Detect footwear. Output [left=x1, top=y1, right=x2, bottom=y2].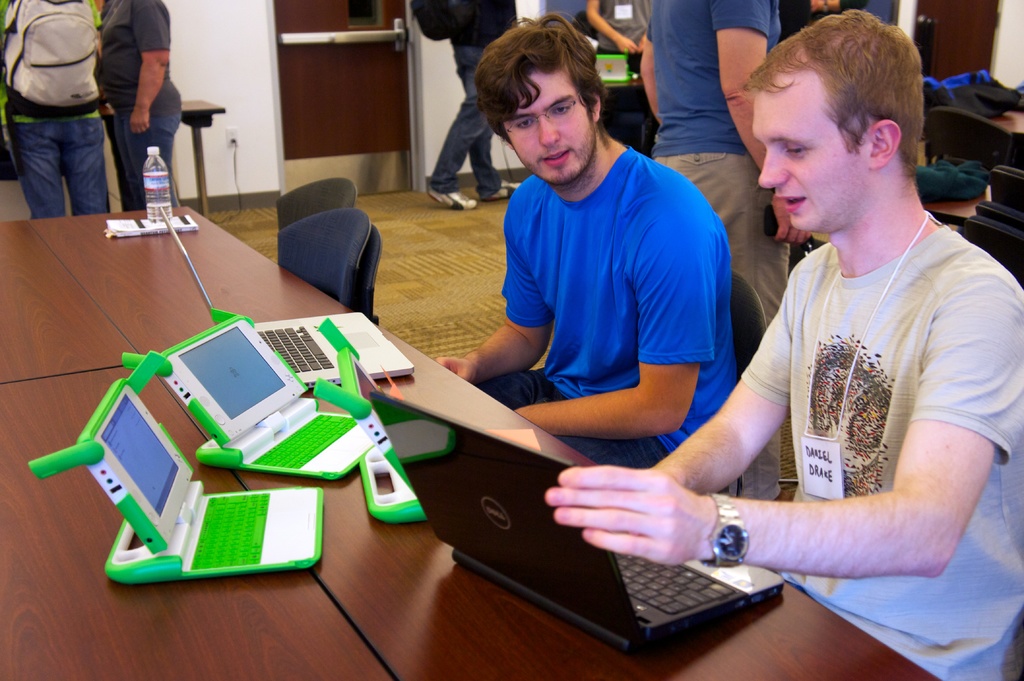
[left=427, top=190, right=477, bottom=206].
